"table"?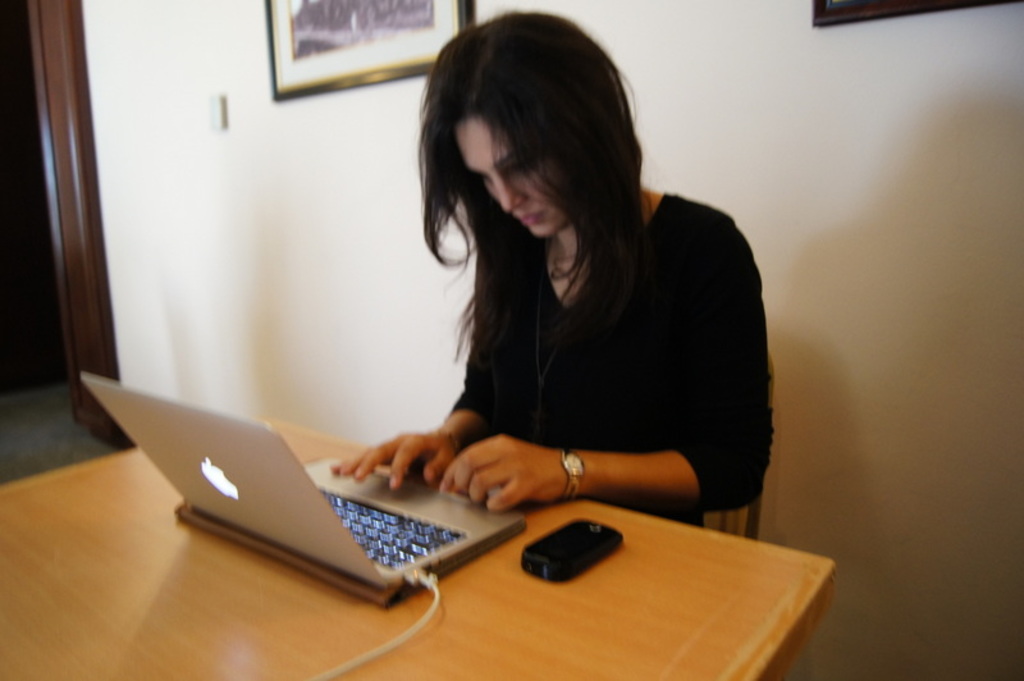
0,412,840,680
